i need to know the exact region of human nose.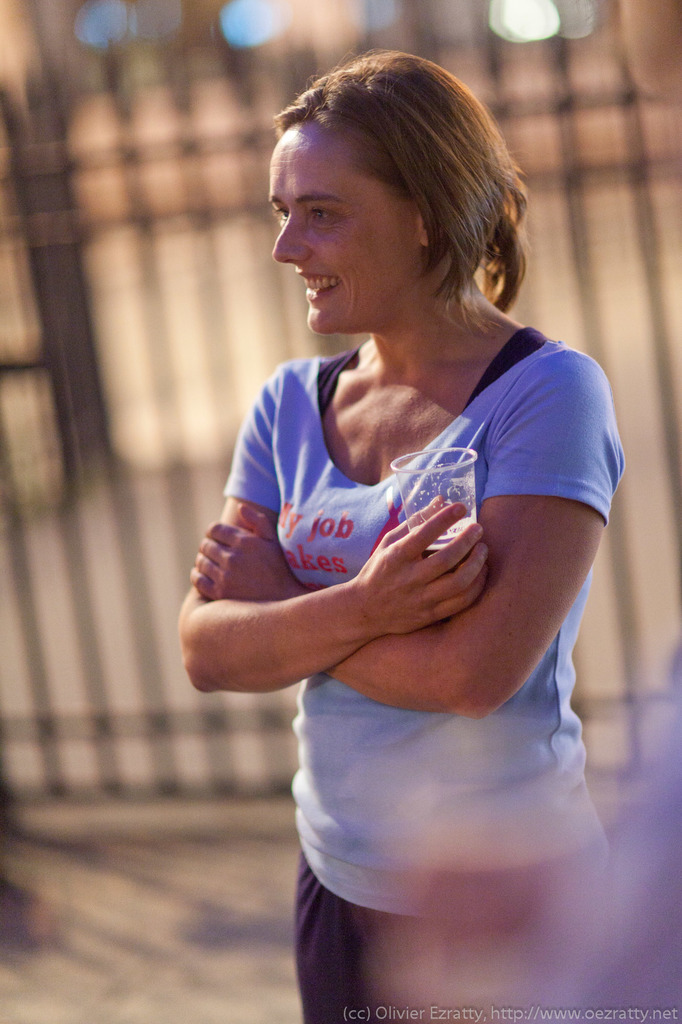
Region: BBox(274, 211, 310, 263).
